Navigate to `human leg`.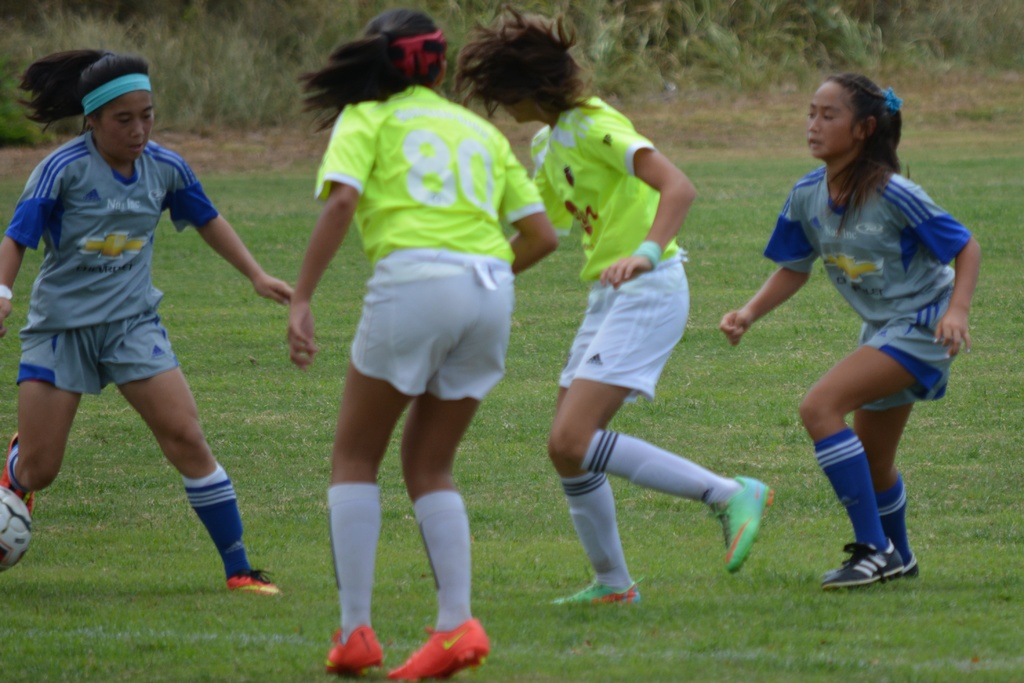
Navigation target: region(0, 292, 99, 518).
